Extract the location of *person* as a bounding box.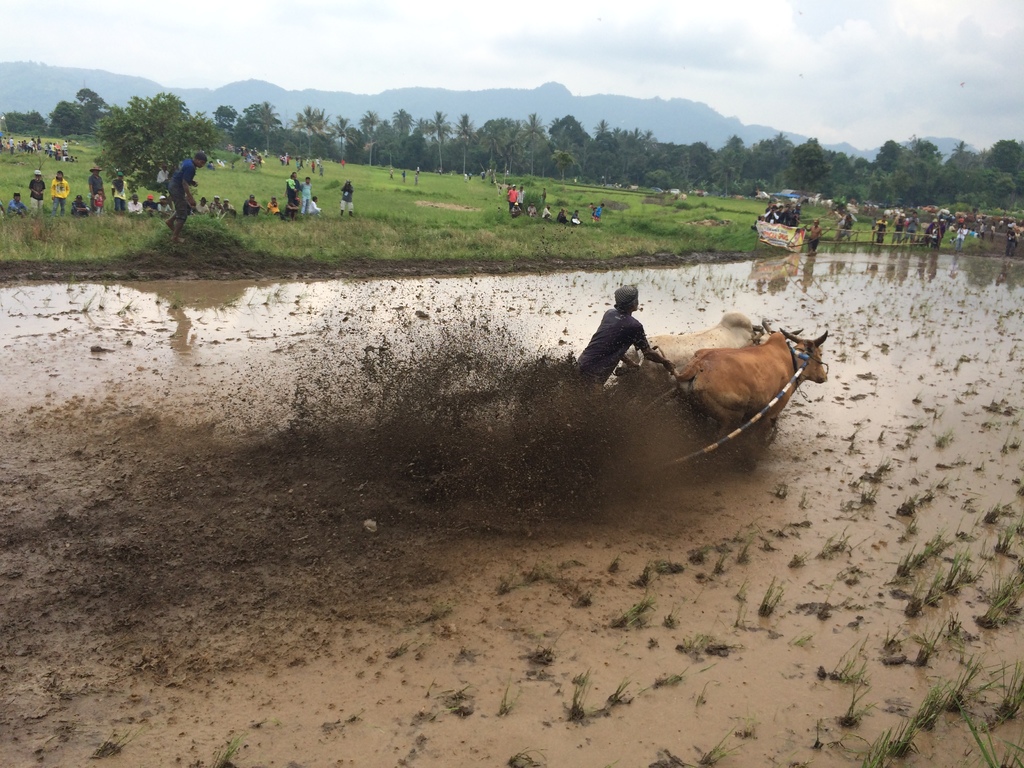
{"left": 8, "top": 190, "right": 30, "bottom": 218}.
